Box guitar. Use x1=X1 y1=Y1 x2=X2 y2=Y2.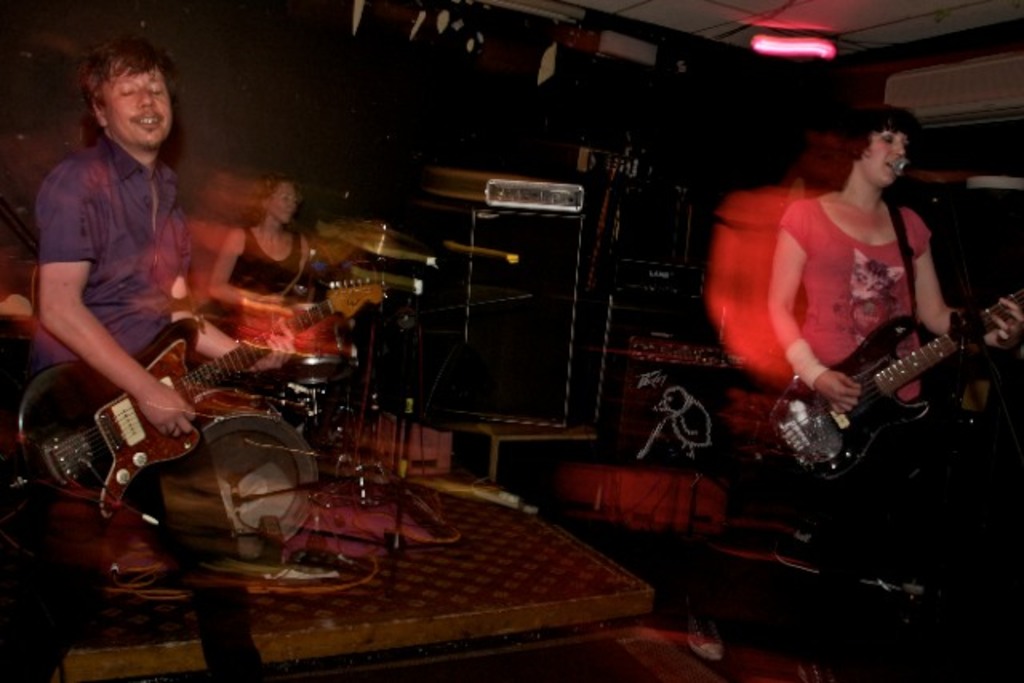
x1=765 y1=290 x2=1022 y2=486.
